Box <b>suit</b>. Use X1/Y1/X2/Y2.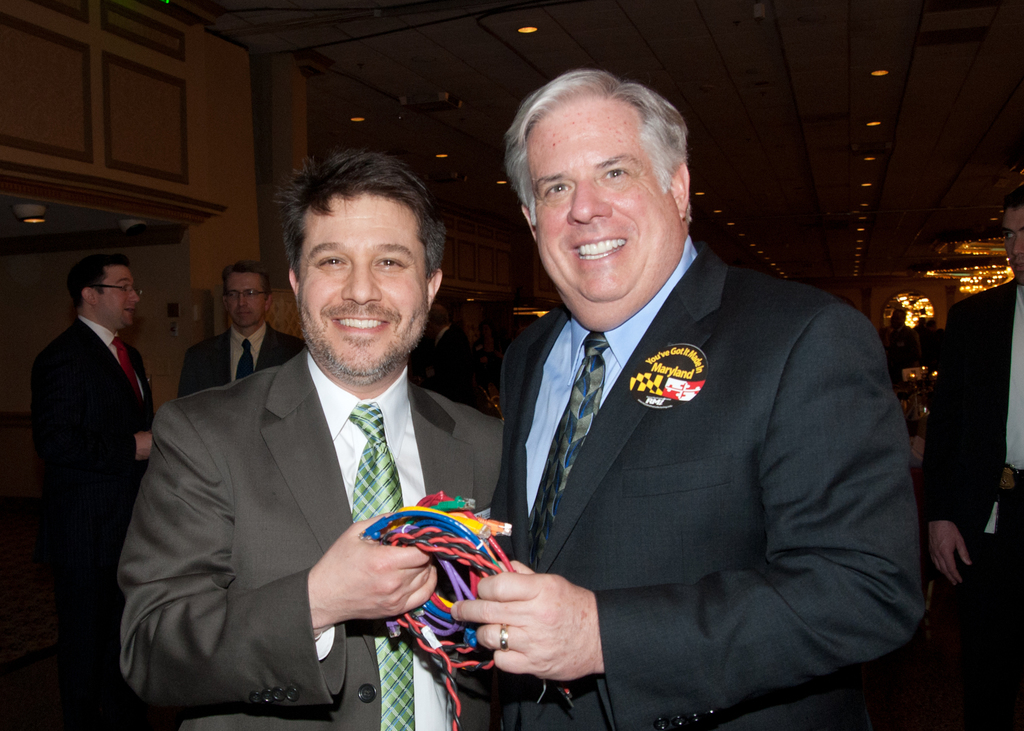
118/349/502/730.
